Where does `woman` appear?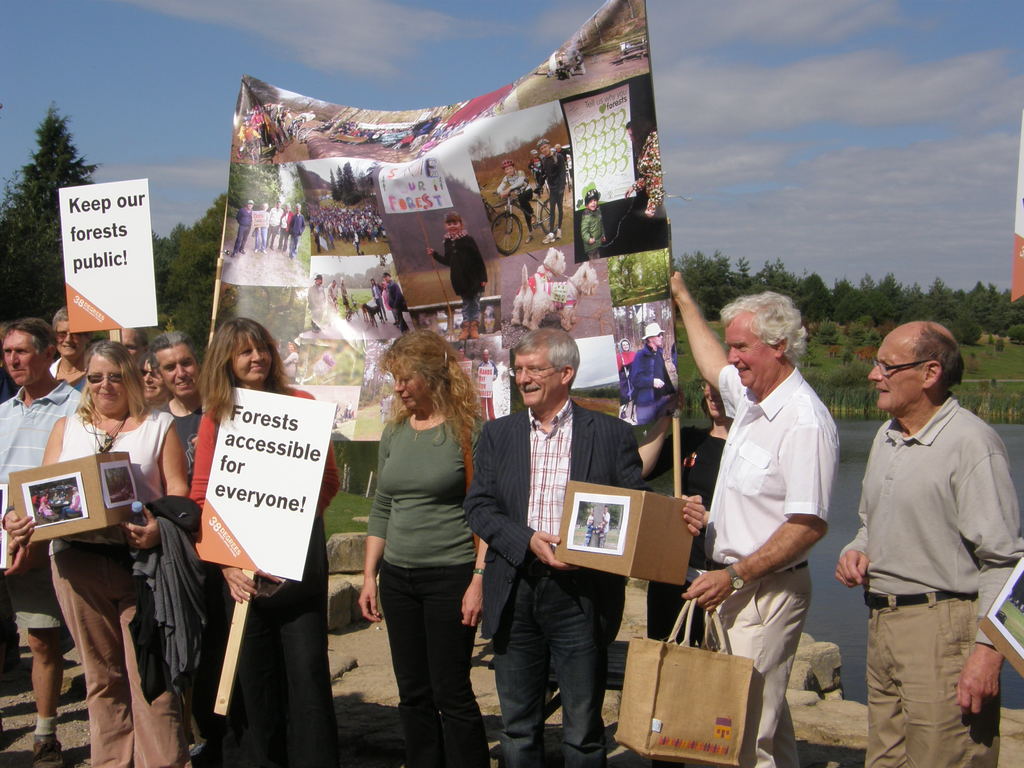
Appears at box(278, 202, 292, 255).
